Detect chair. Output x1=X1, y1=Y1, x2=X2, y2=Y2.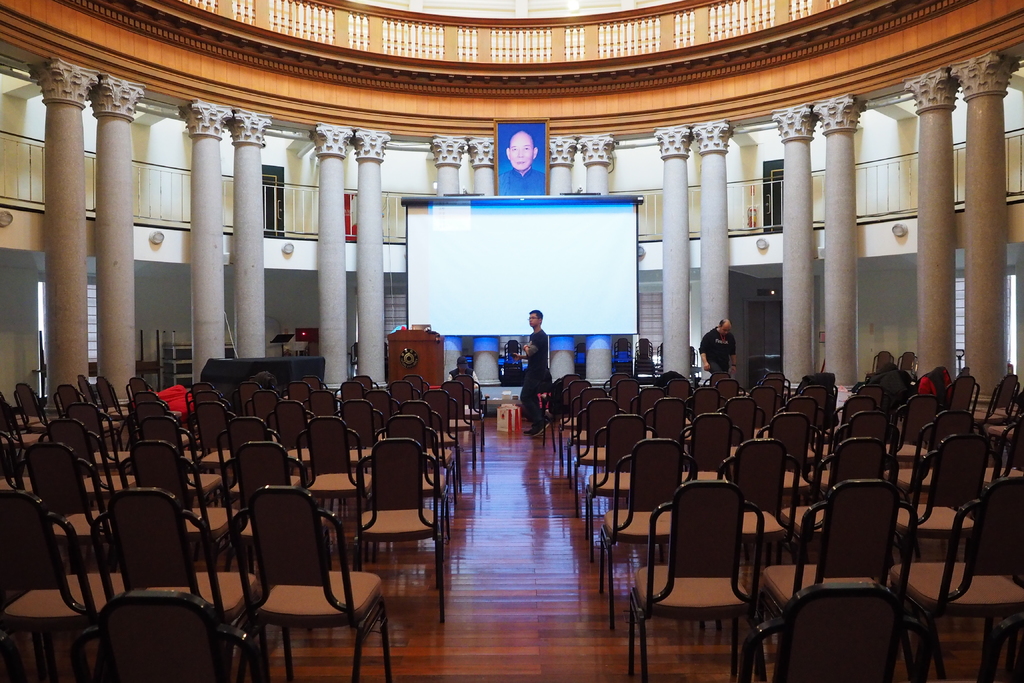
x1=691, y1=345, x2=699, y2=368.
